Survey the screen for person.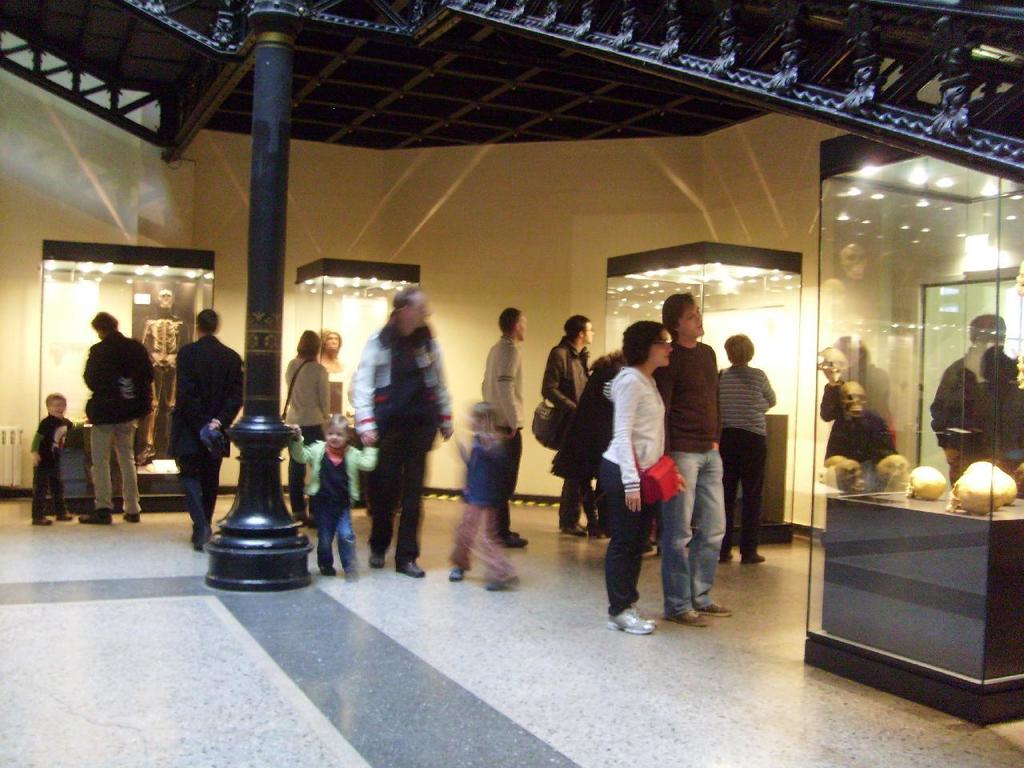
Survey found: BBox(349, 286, 454, 576).
